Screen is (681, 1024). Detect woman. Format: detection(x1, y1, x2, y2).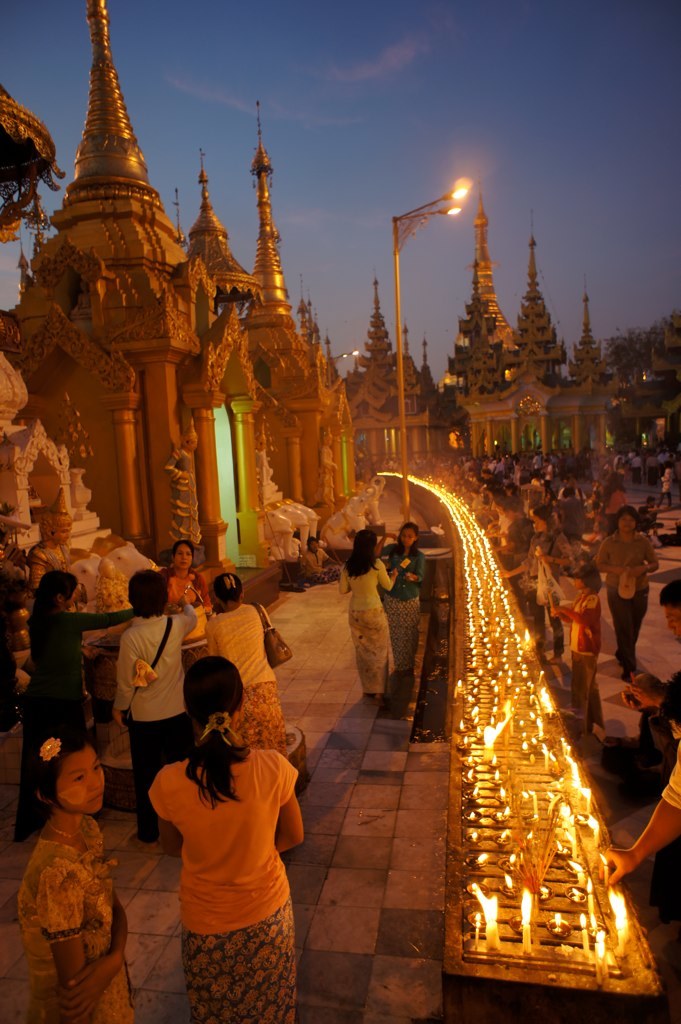
detection(192, 568, 291, 760).
